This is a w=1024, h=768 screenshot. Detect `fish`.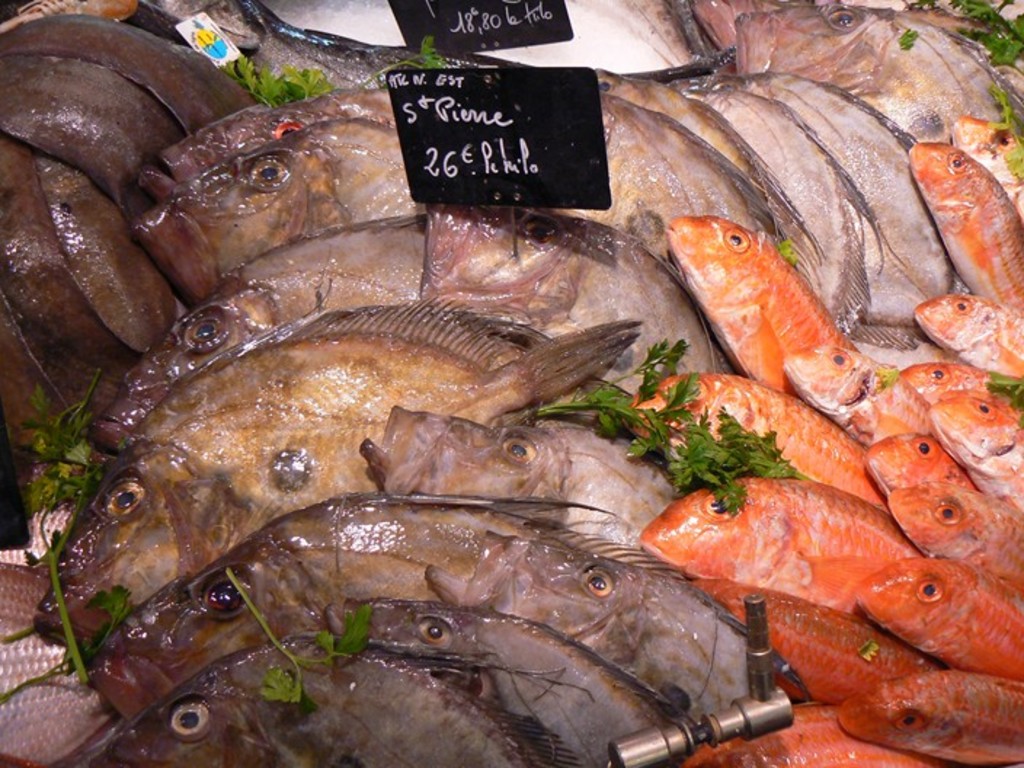
<region>358, 407, 673, 559</region>.
